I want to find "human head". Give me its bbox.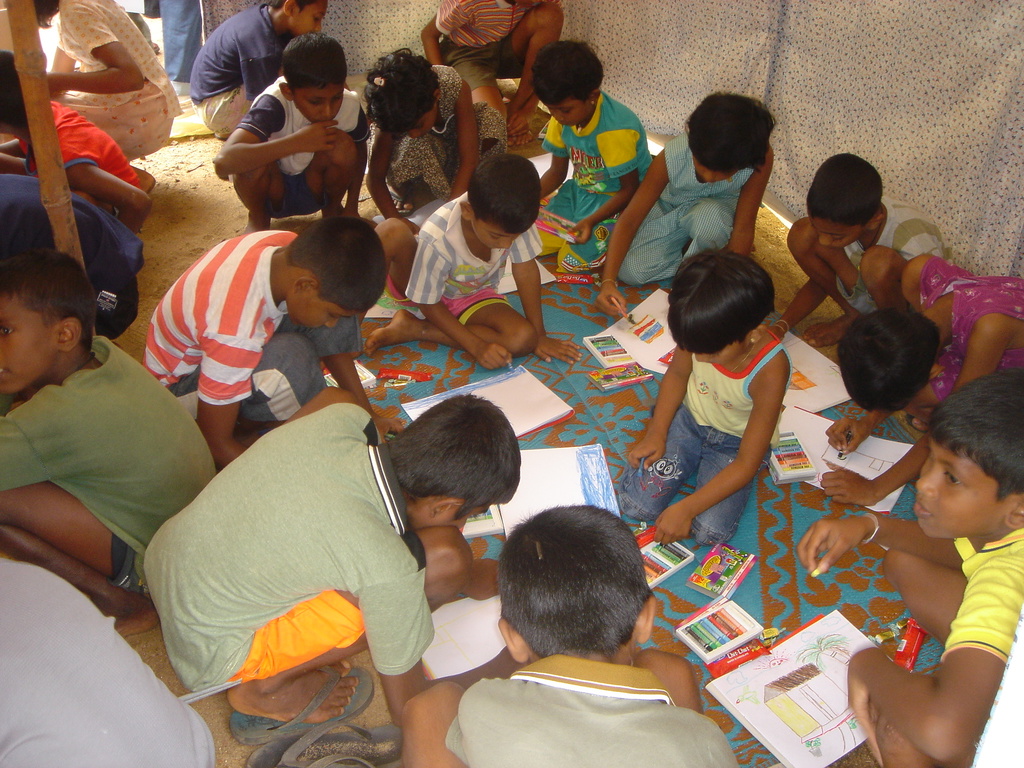
[666, 252, 775, 368].
